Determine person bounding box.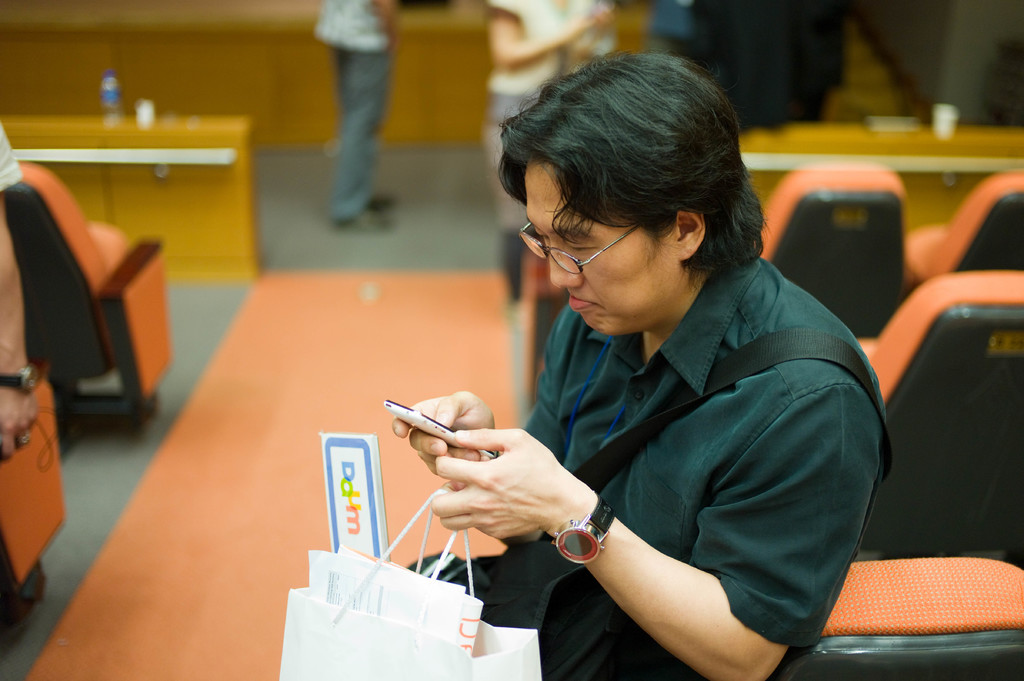
Determined: bbox=(388, 59, 898, 673).
